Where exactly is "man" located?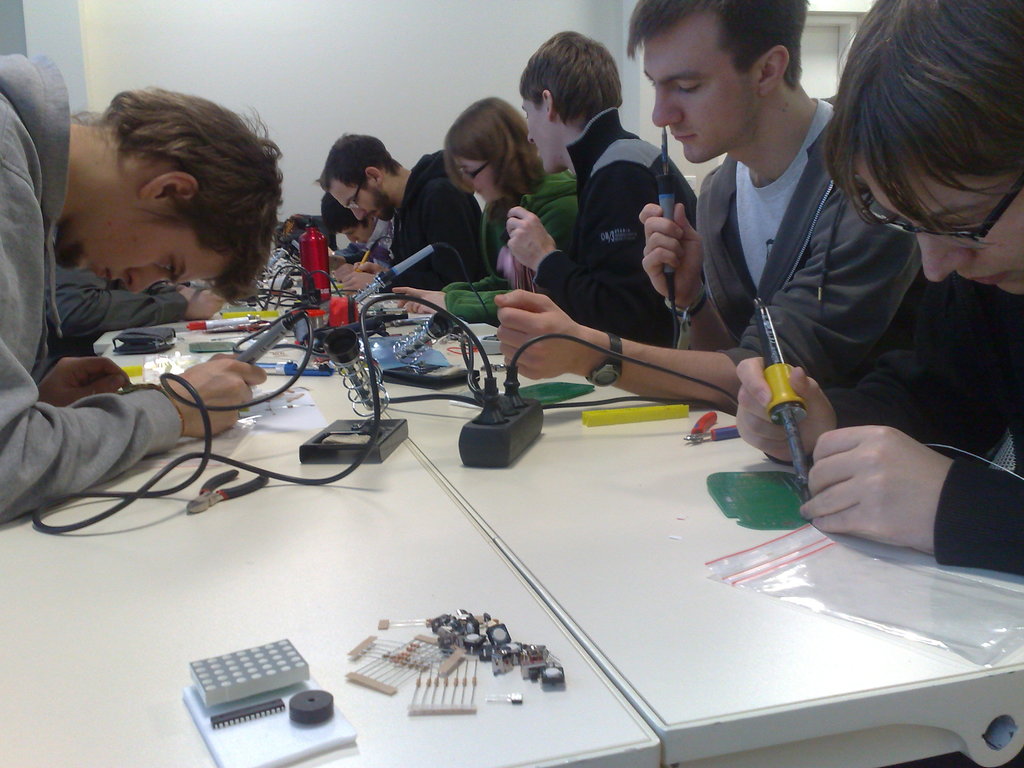
Its bounding box is <box>310,127,483,294</box>.
